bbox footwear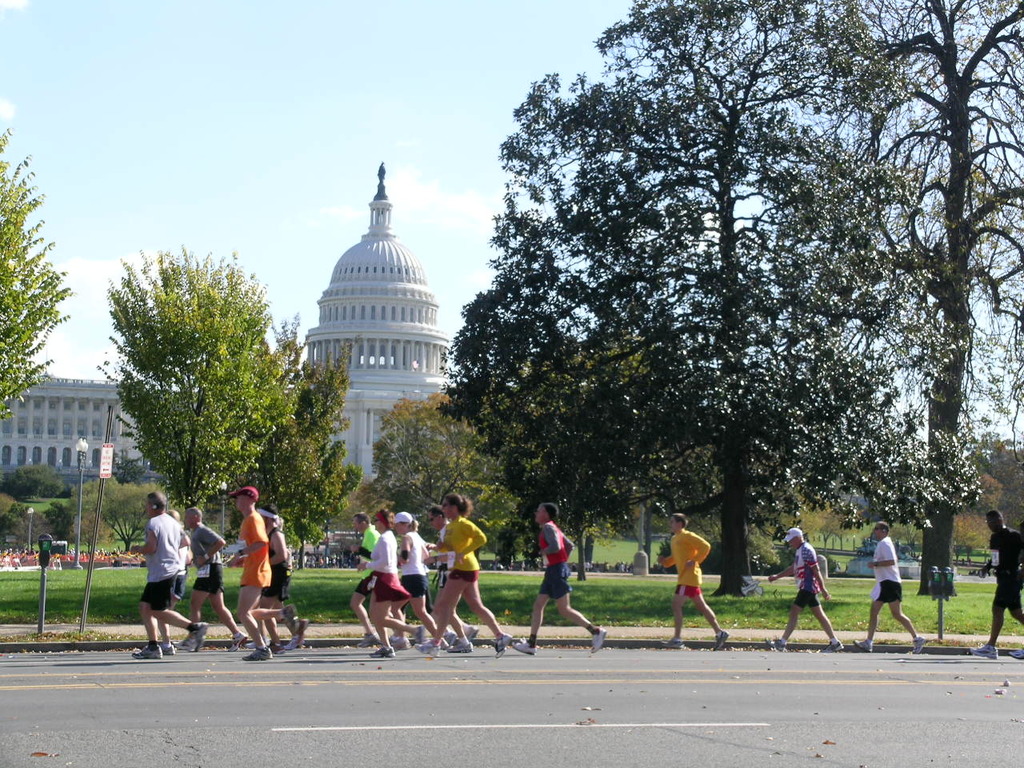
<bbox>243, 646, 270, 662</bbox>
